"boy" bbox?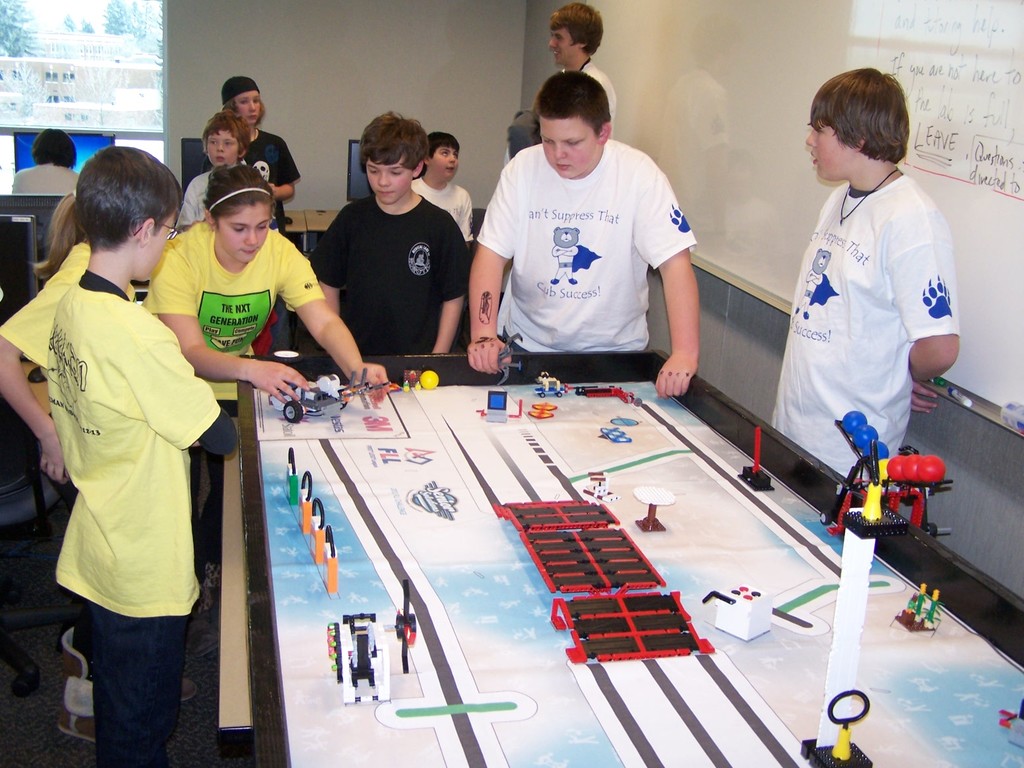
[289,113,473,353]
